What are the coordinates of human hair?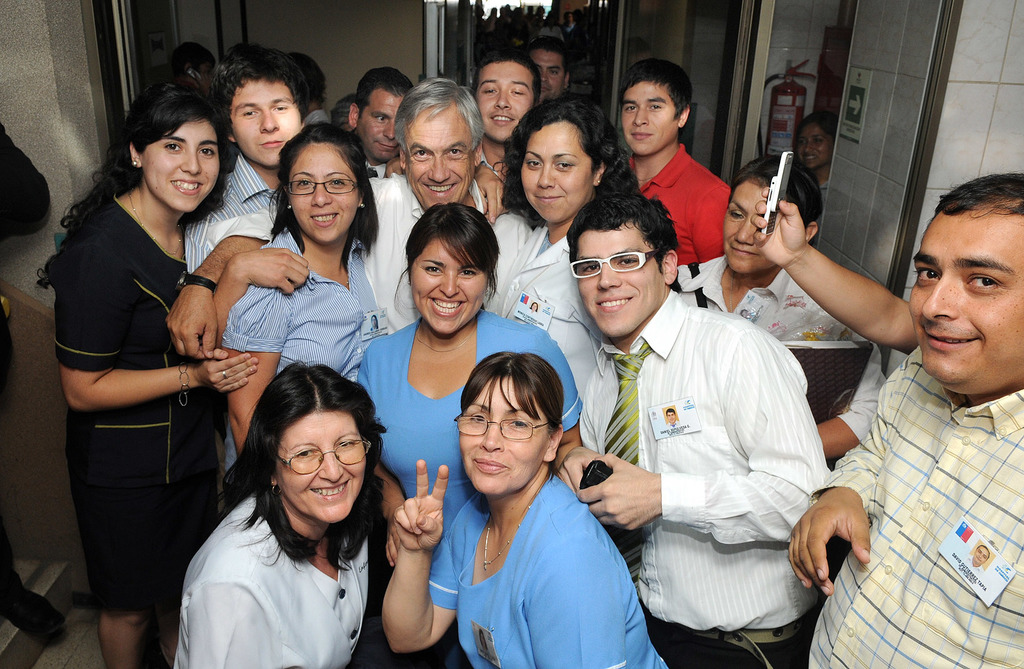
crop(727, 154, 824, 237).
